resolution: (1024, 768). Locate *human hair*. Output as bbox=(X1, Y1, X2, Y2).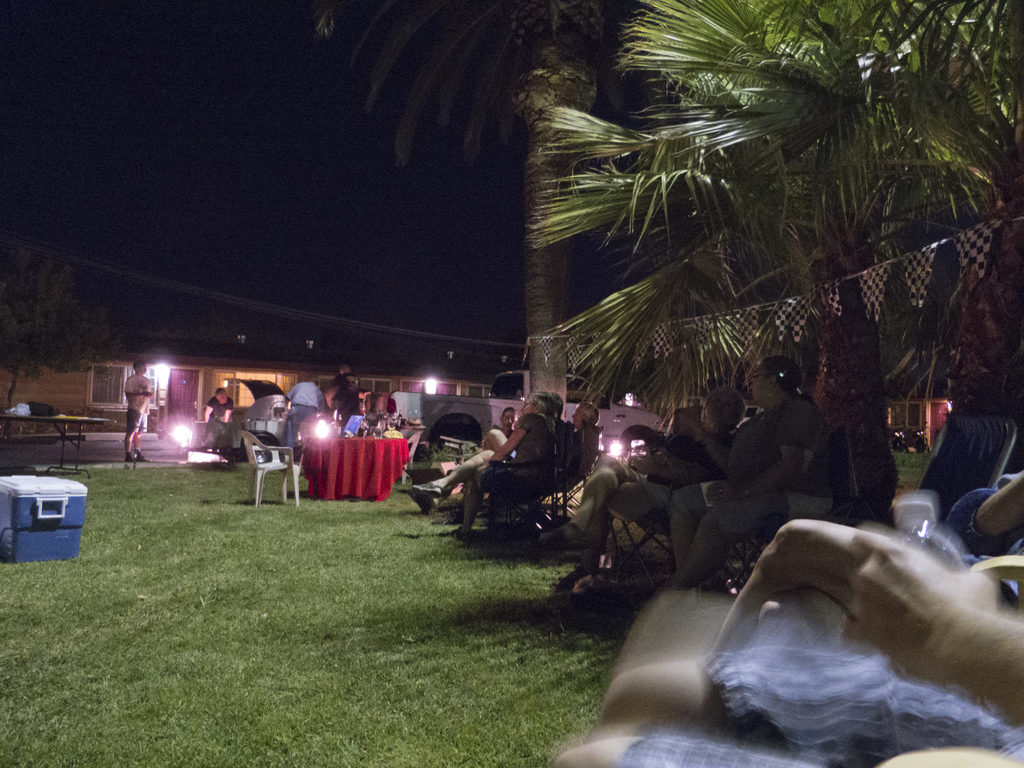
bbox=(548, 389, 565, 419).
